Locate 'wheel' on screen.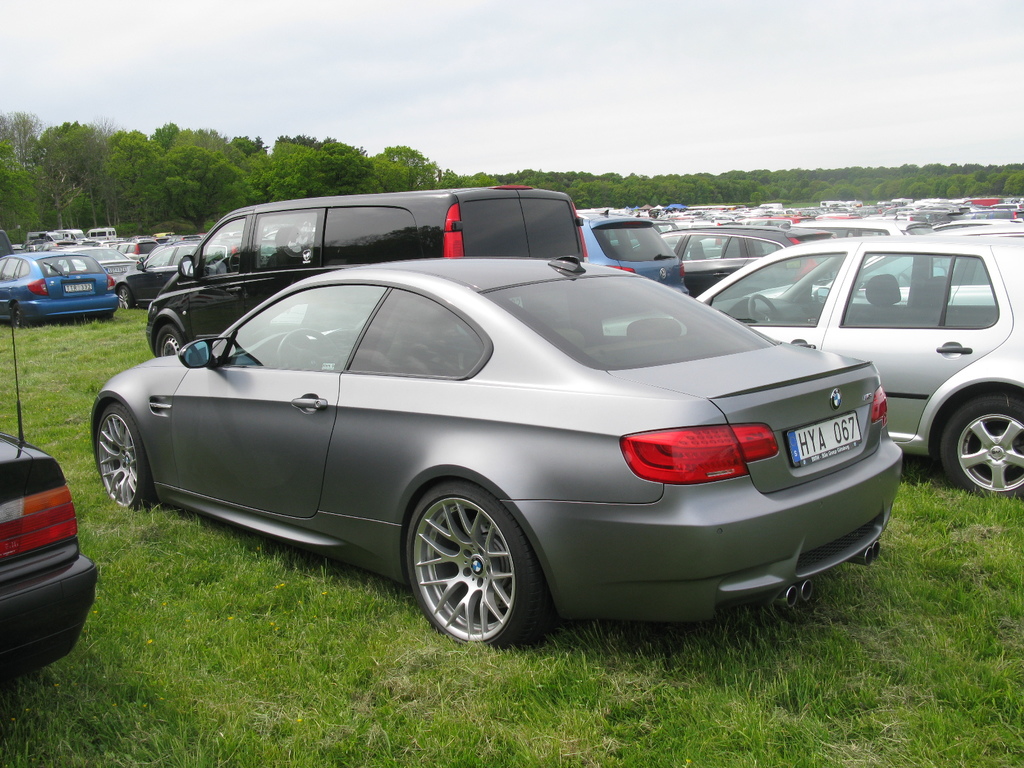
On screen at Rect(276, 326, 338, 370).
